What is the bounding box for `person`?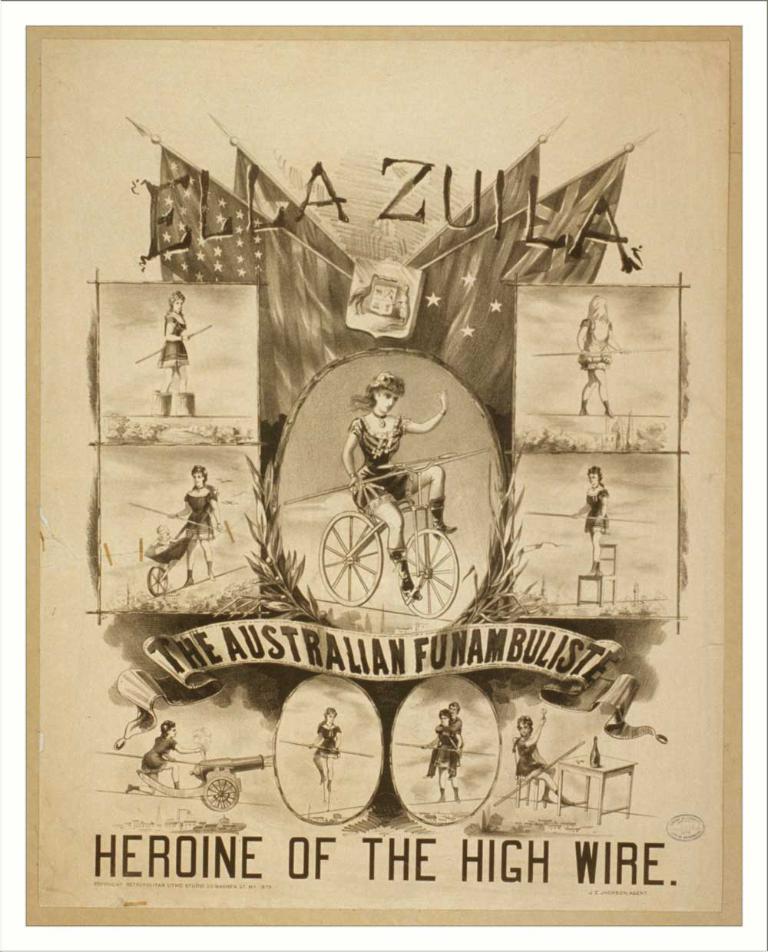
427/702/462/798.
